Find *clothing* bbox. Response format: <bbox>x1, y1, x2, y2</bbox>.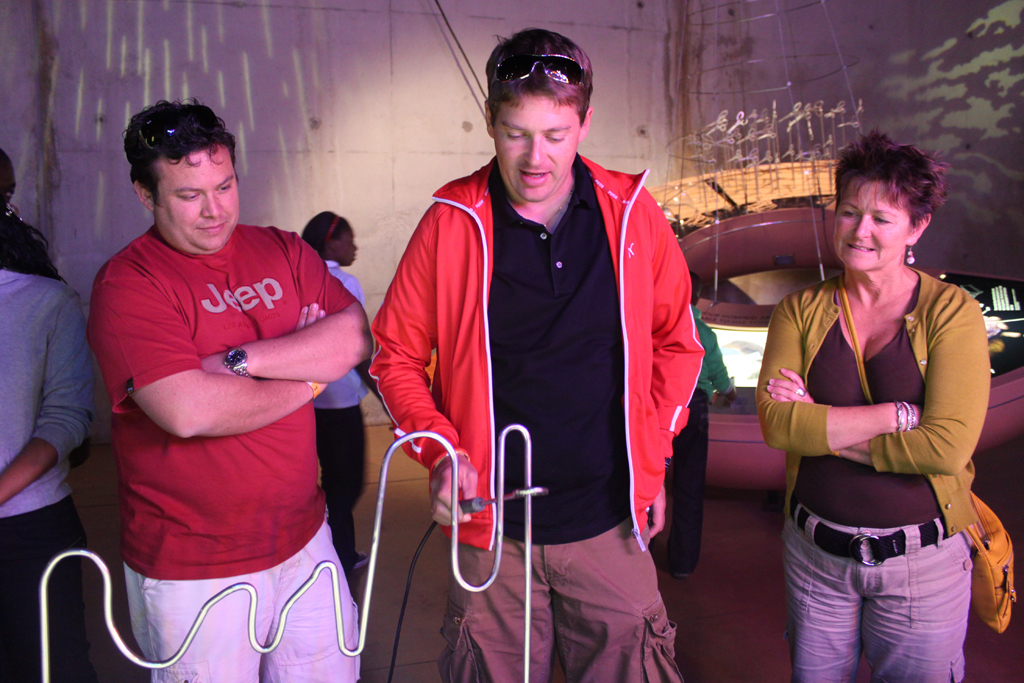
<bbox>360, 147, 706, 682</bbox>.
